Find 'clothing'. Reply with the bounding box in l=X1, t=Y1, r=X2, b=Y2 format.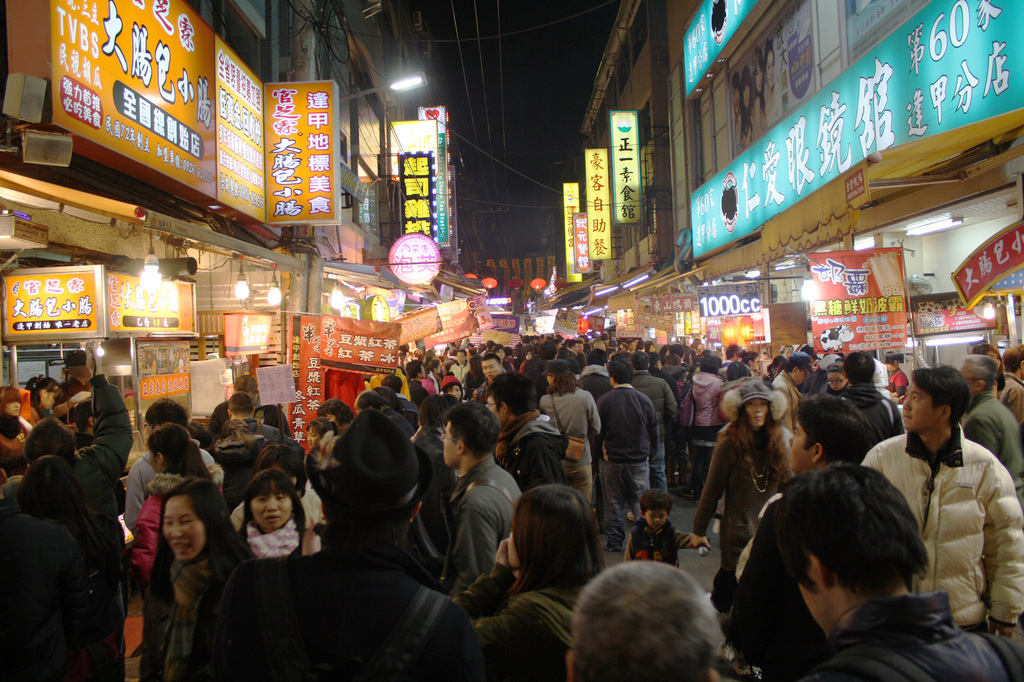
l=888, t=366, r=906, b=385.
